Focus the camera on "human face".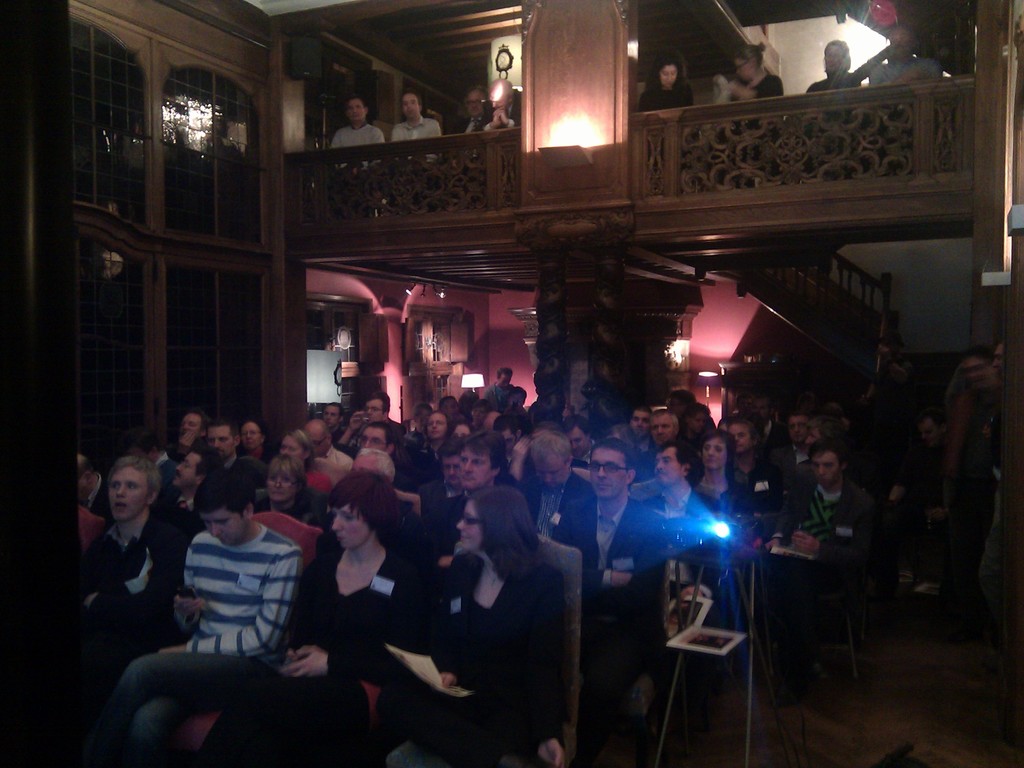
Focus region: [left=110, top=472, right=147, bottom=520].
